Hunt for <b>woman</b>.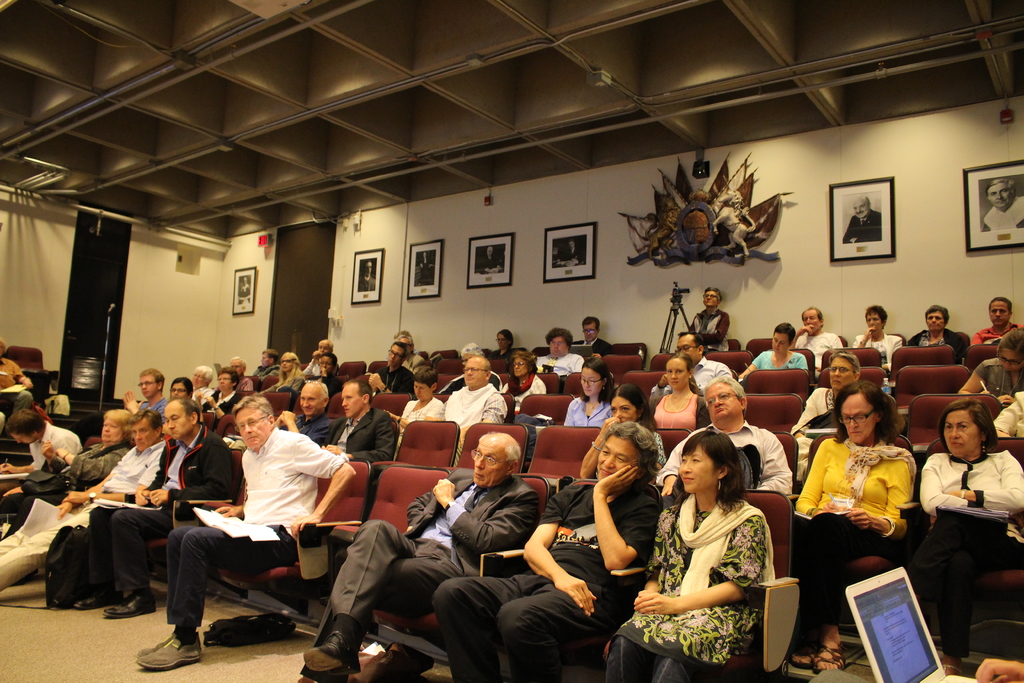
Hunted down at [377,365,445,453].
